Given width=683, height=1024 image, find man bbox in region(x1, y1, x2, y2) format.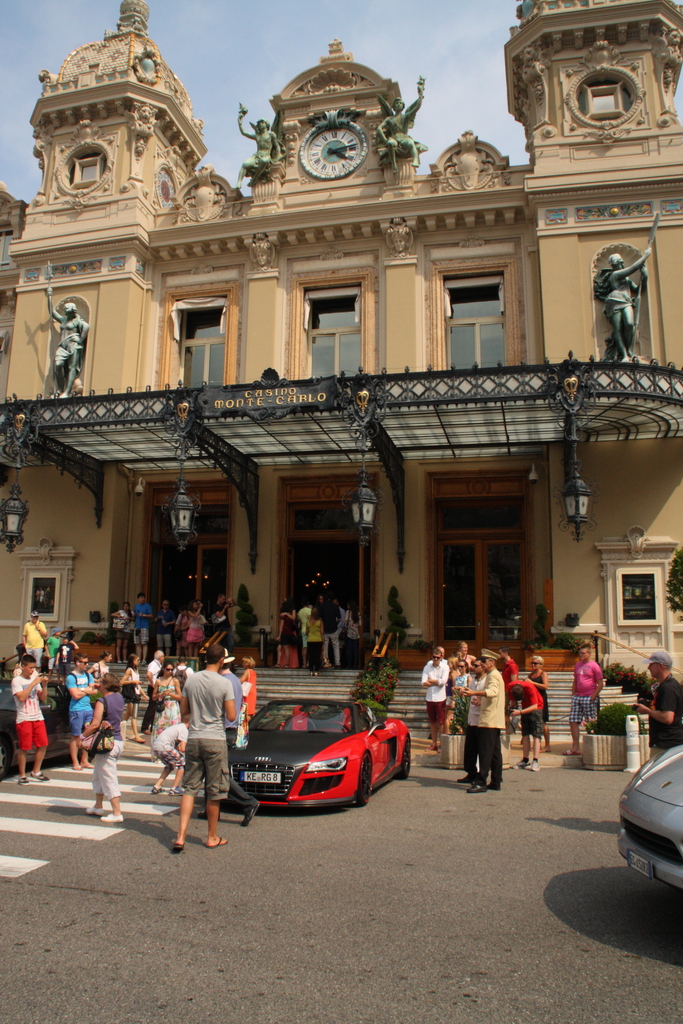
region(21, 607, 47, 675).
